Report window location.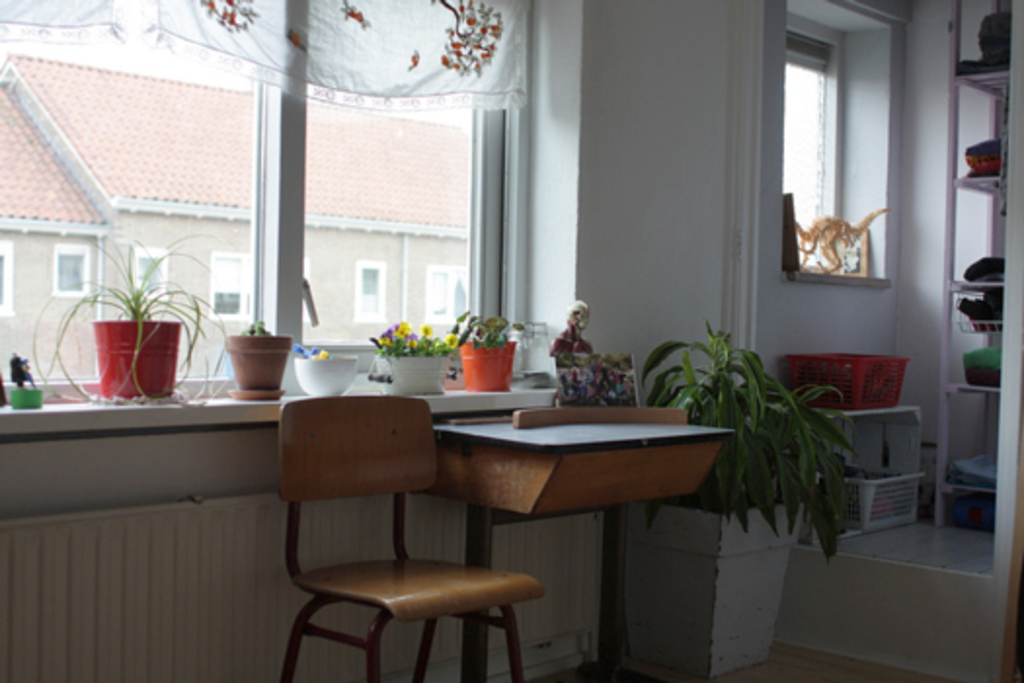
Report: left=213, top=252, right=312, bottom=318.
